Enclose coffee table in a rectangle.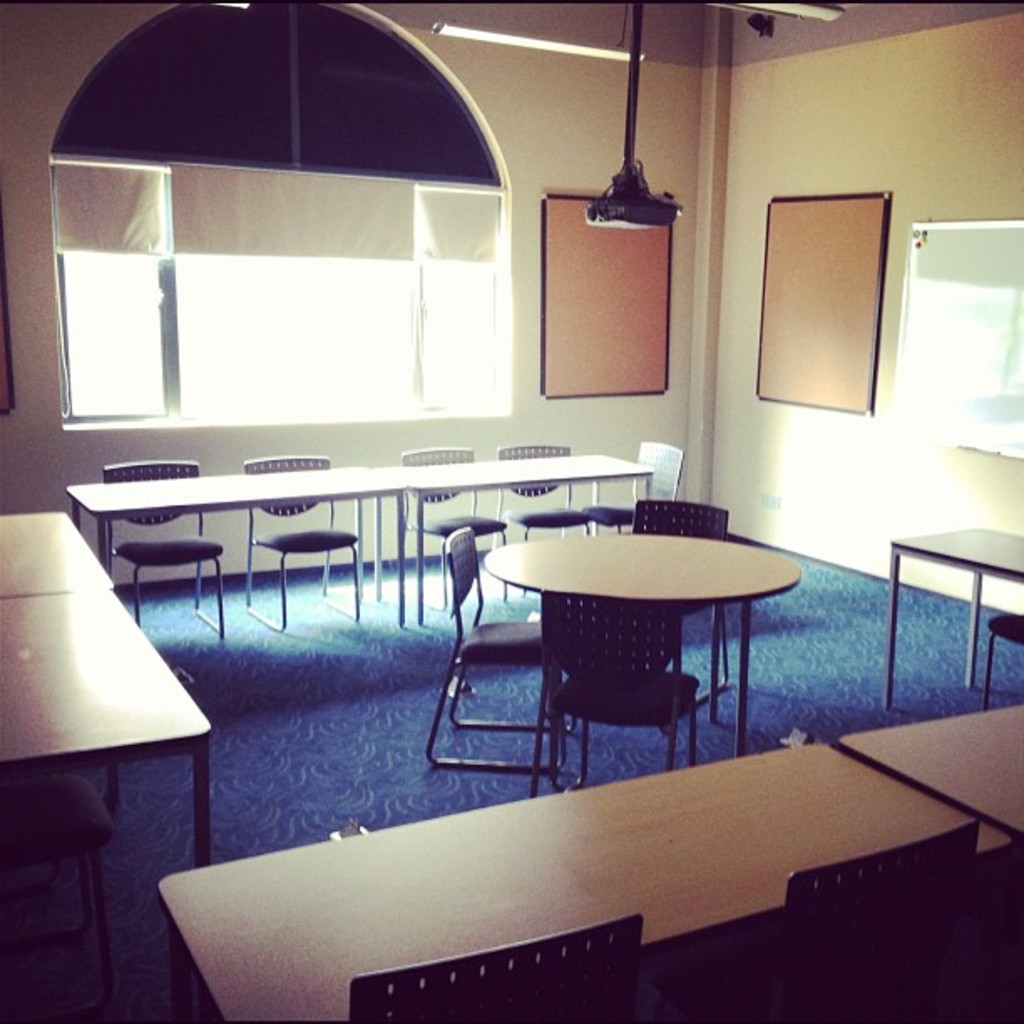
box=[54, 448, 654, 584].
